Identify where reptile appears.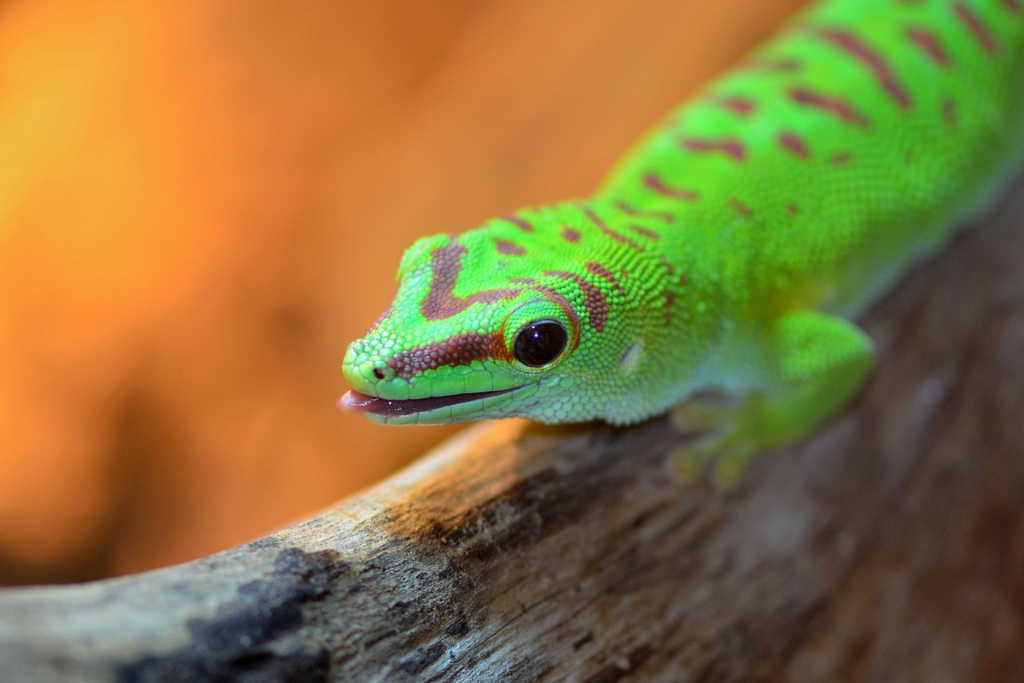
Appears at <bbox>335, 0, 1023, 488</bbox>.
